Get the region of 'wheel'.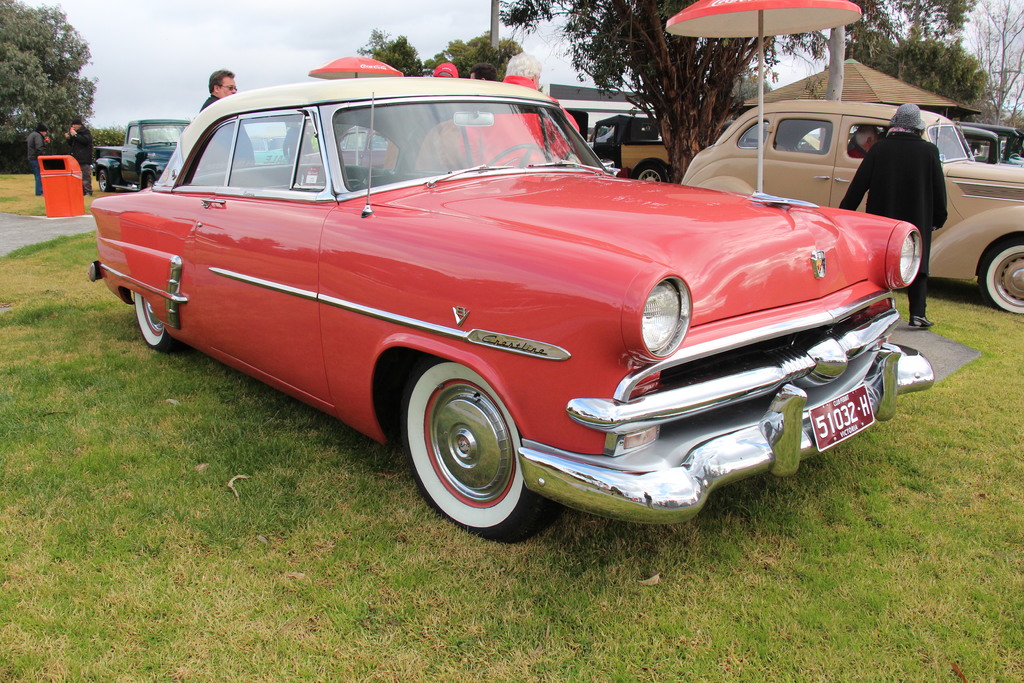
bbox=(632, 163, 666, 185).
